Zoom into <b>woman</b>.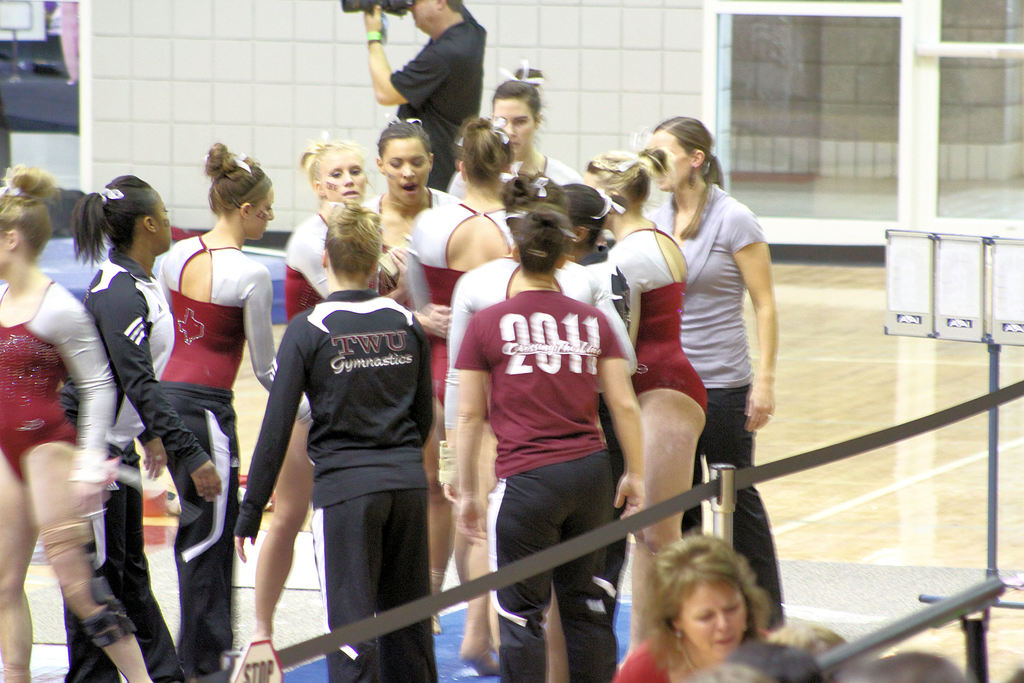
Zoom target: [left=444, top=202, right=645, bottom=682].
